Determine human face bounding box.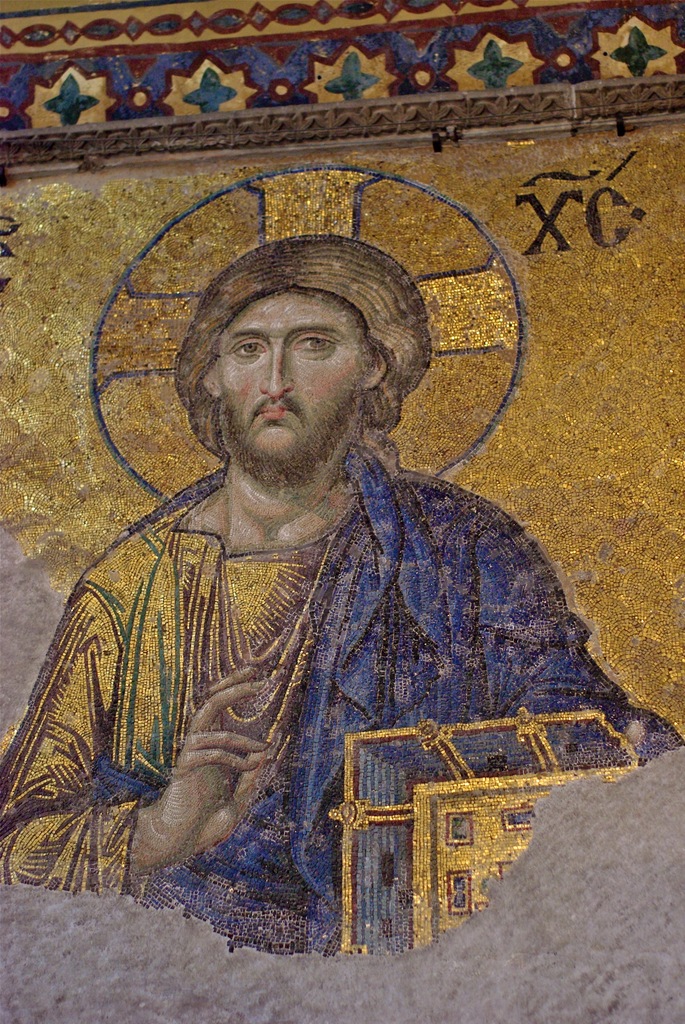
Determined: 217,293,372,467.
